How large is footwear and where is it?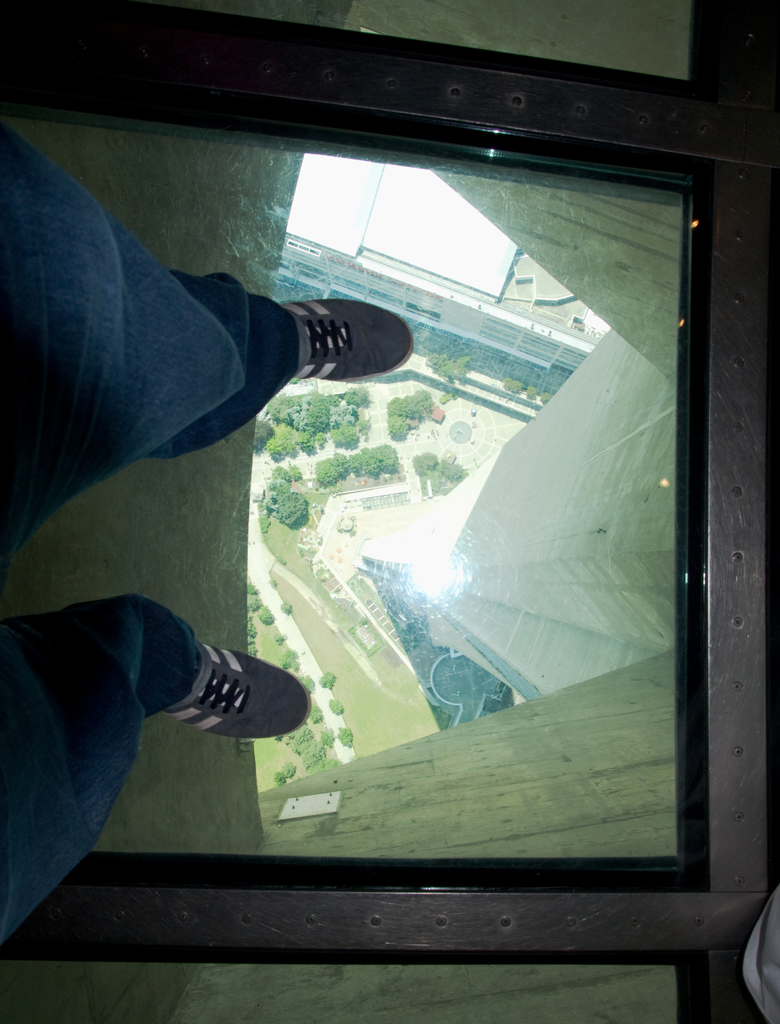
Bounding box: x1=159 y1=645 x2=313 y2=739.
